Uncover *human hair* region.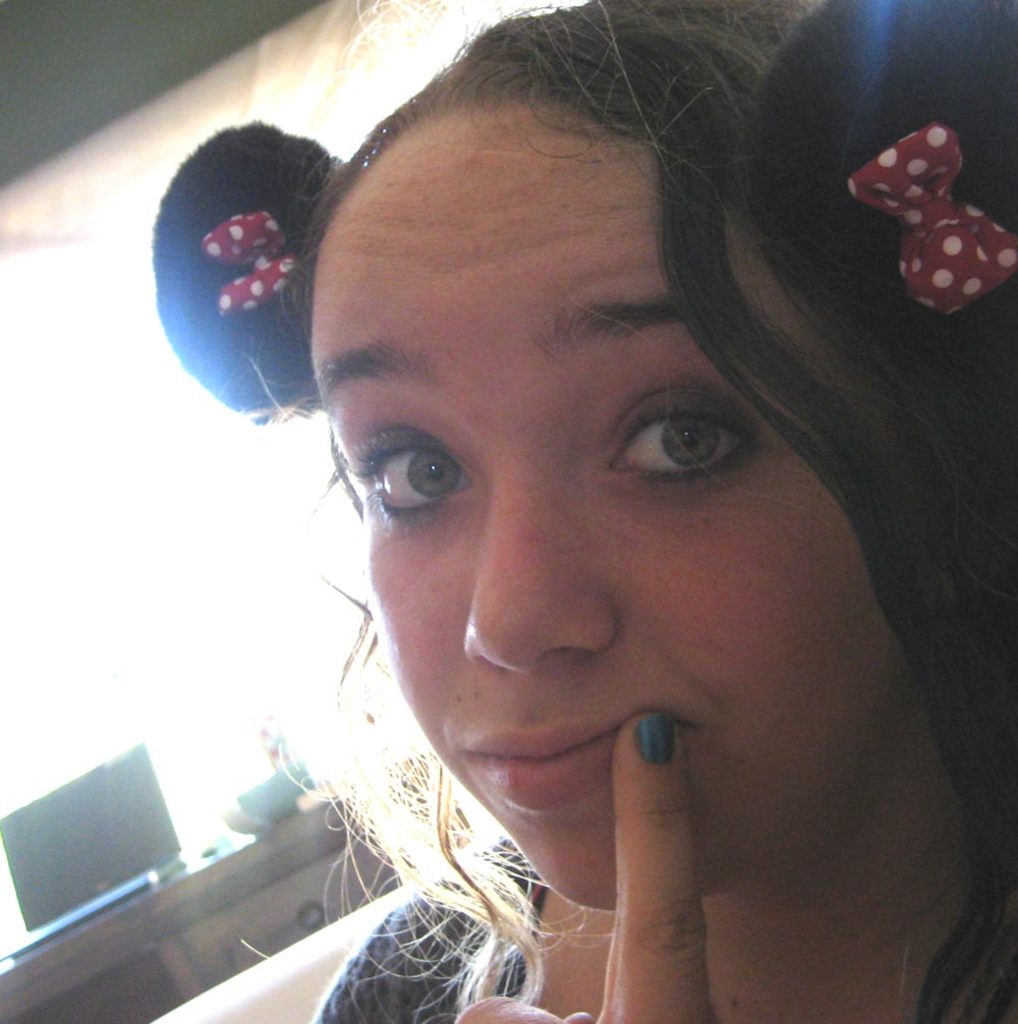
Uncovered: 261, 0, 1017, 1023.
